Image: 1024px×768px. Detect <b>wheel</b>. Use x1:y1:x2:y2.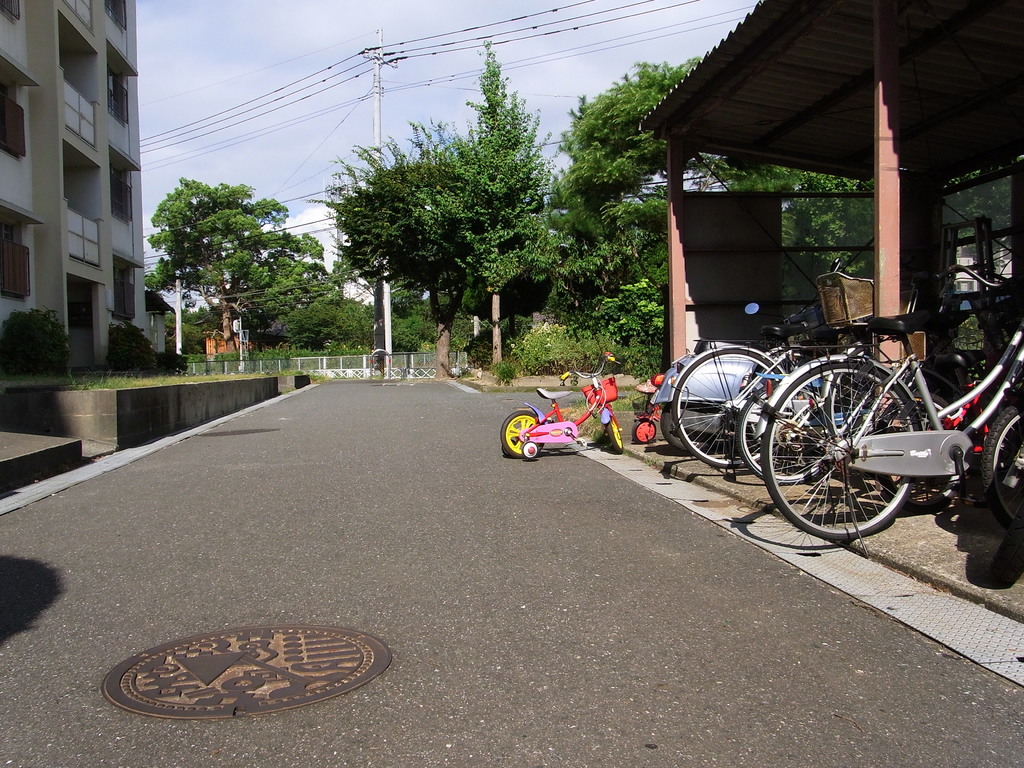
976:406:1023:546.
